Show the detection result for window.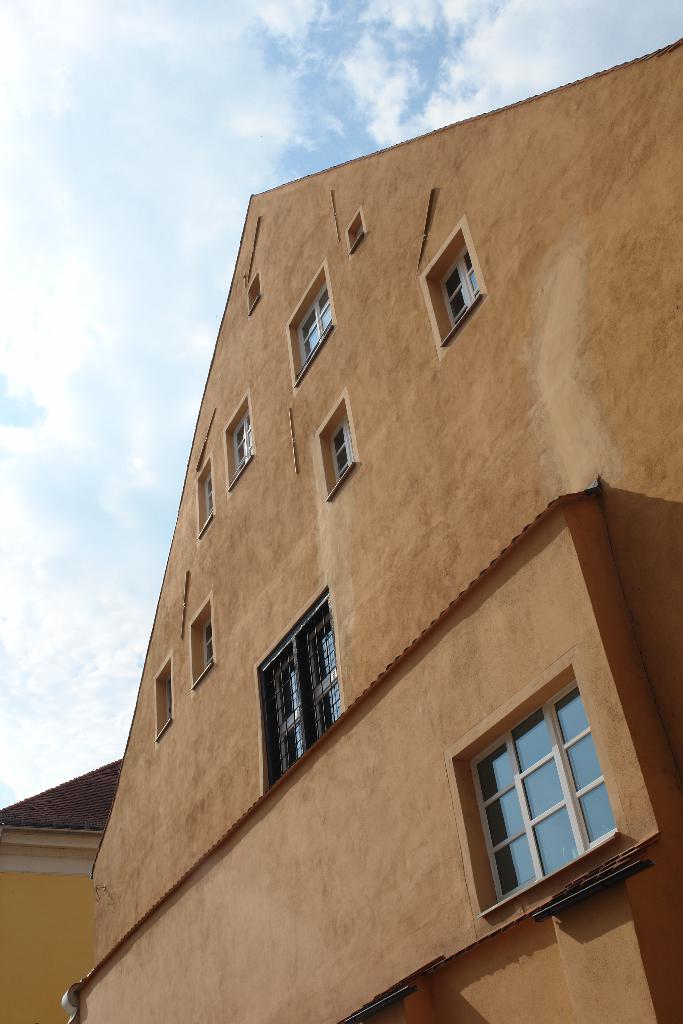
217/402/256/474.
